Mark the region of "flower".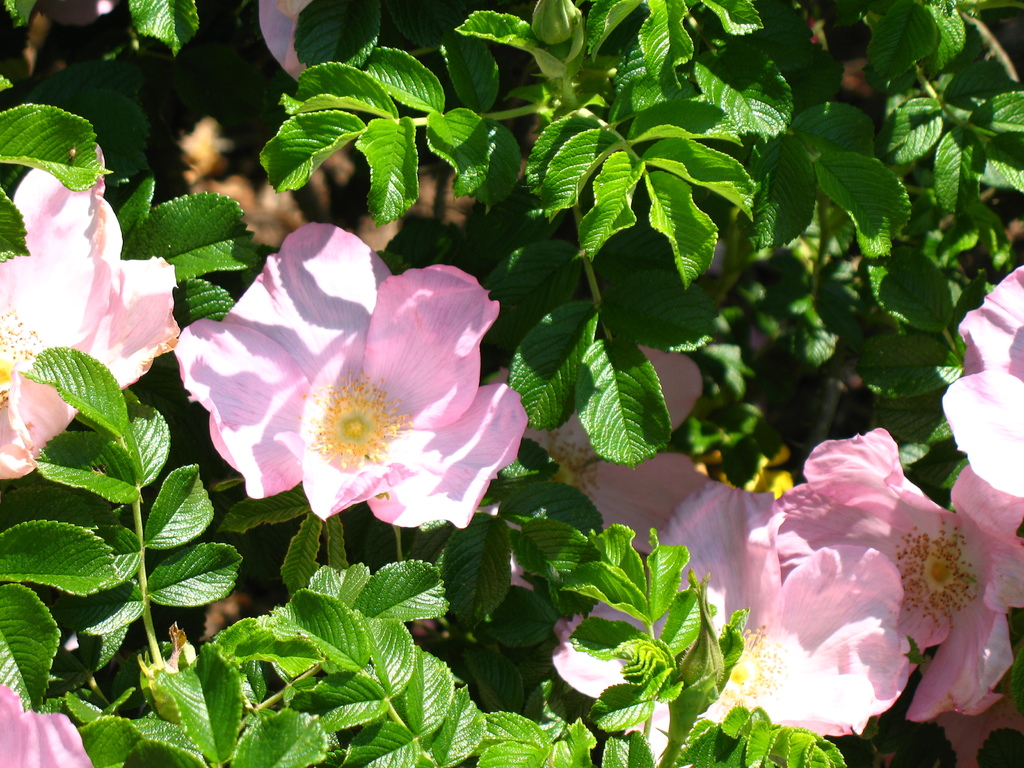
Region: (x1=0, y1=138, x2=184, y2=478).
